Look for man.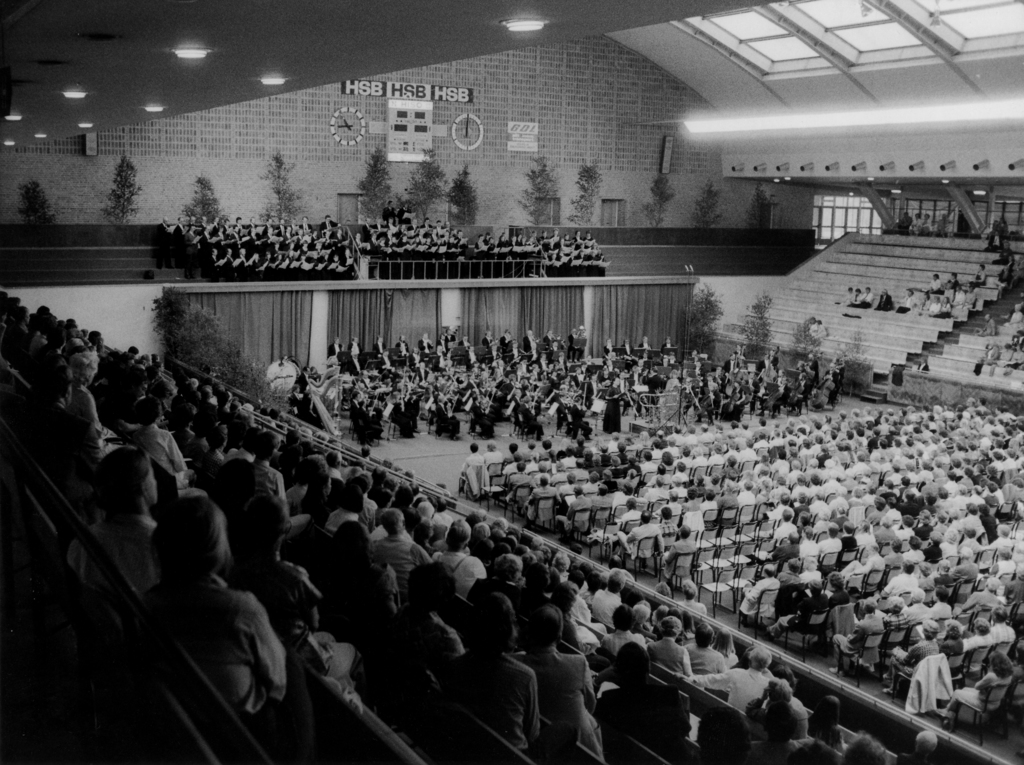
Found: [left=369, top=506, right=431, bottom=600].
